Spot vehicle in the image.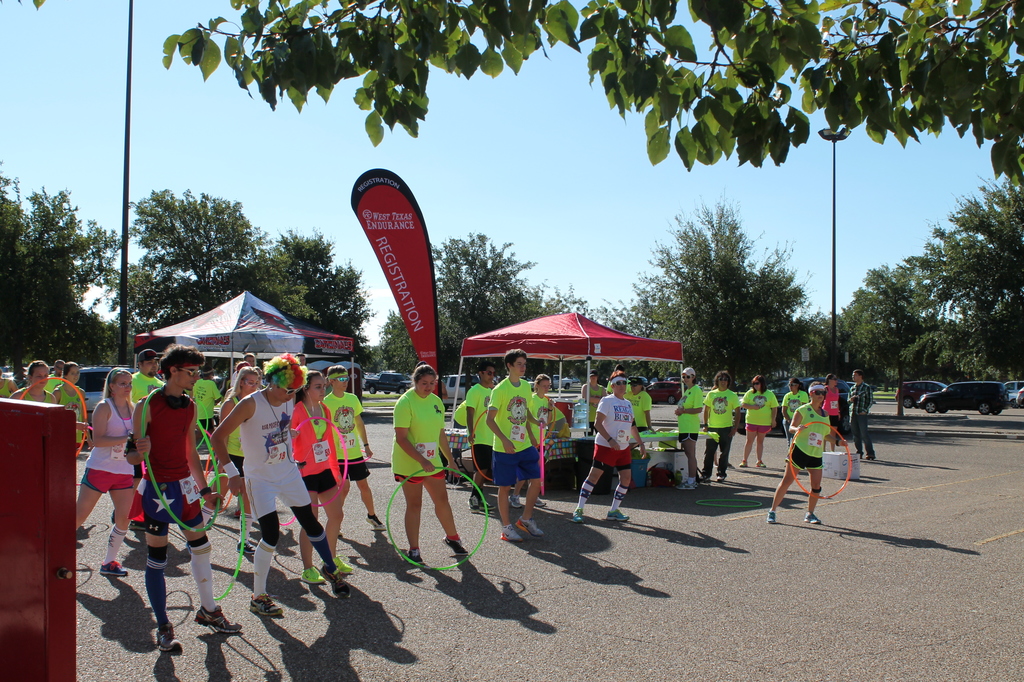
vehicle found at [left=917, top=382, right=1014, bottom=416].
